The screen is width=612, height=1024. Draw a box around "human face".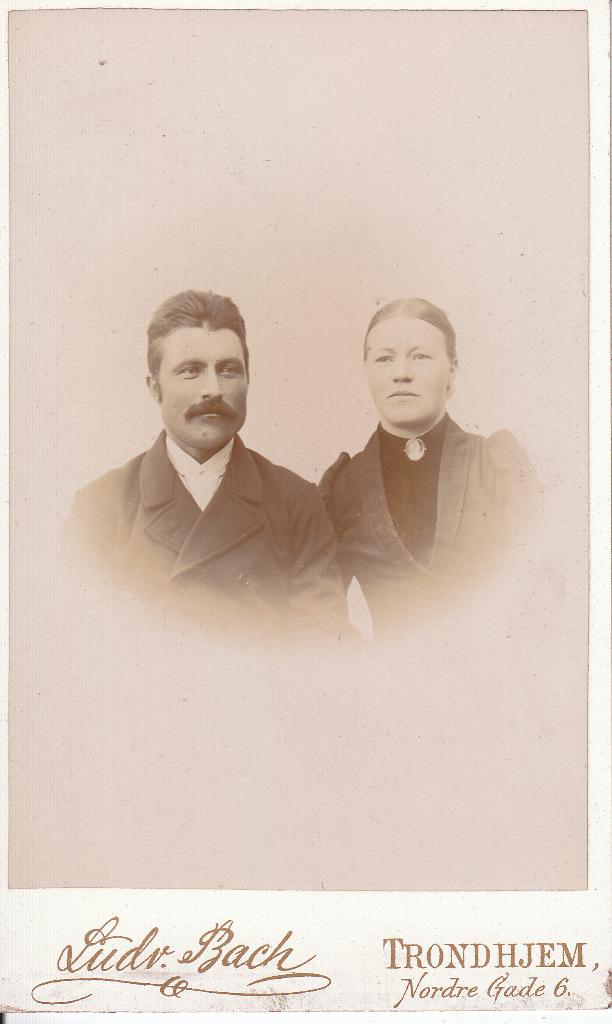
(159,319,249,451).
